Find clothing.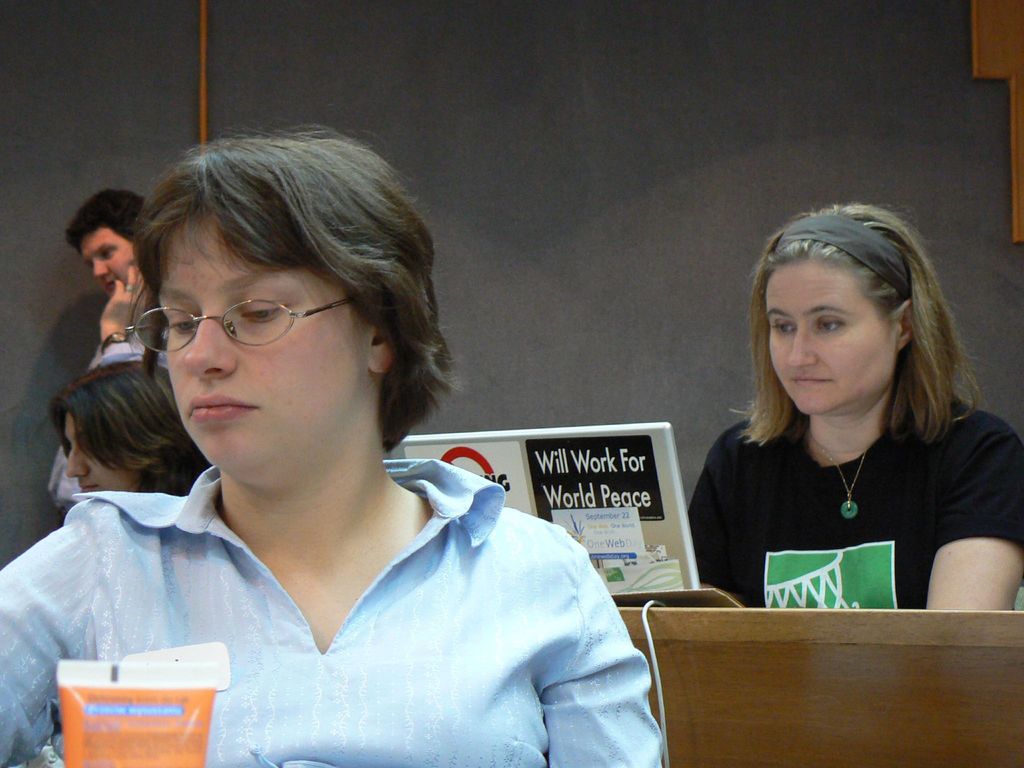
Rect(35, 446, 685, 759).
